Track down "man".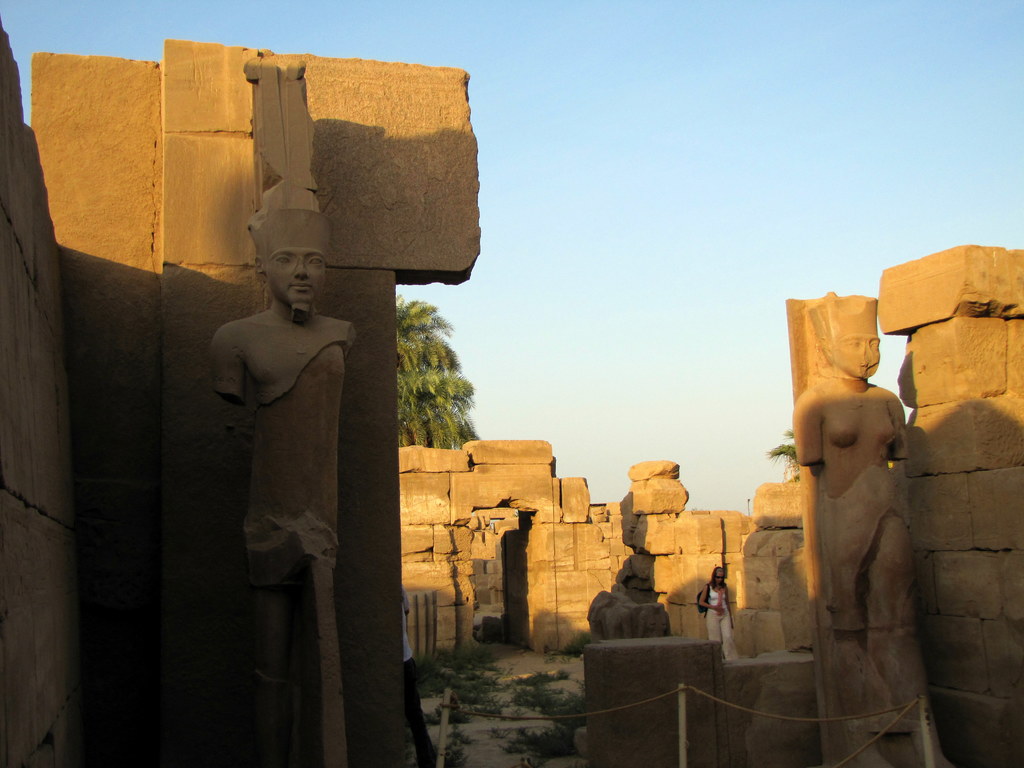
Tracked to Rect(185, 168, 367, 729).
